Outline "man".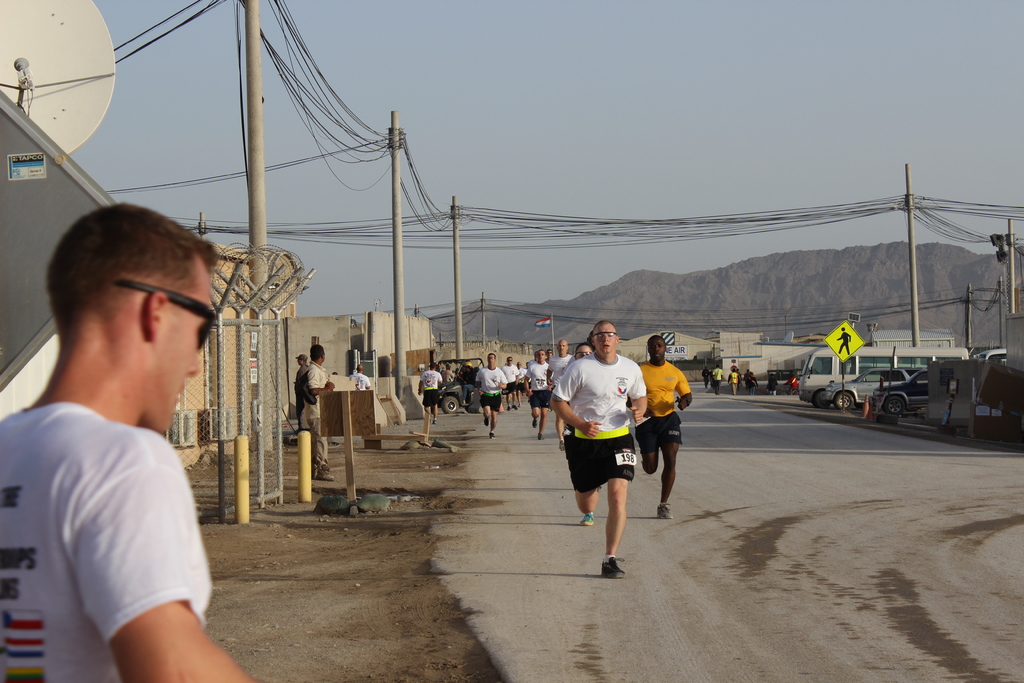
Outline: detection(455, 360, 476, 407).
